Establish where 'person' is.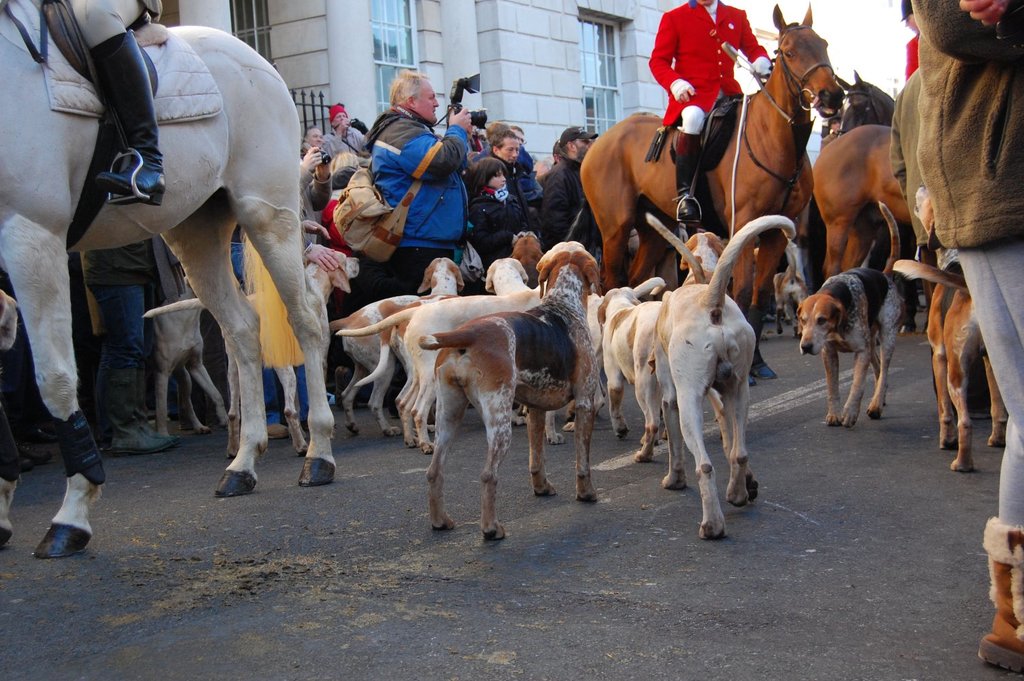
Established at (x1=897, y1=0, x2=1014, y2=371).
